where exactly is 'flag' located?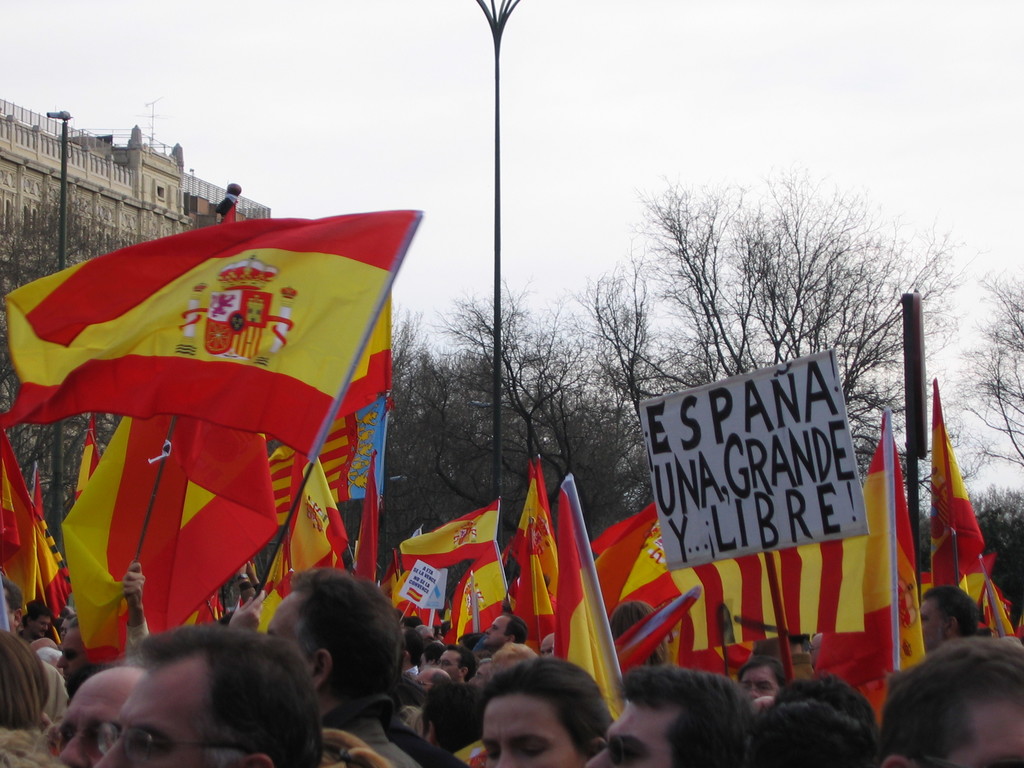
Its bounding box is {"x1": 554, "y1": 507, "x2": 630, "y2": 724}.
